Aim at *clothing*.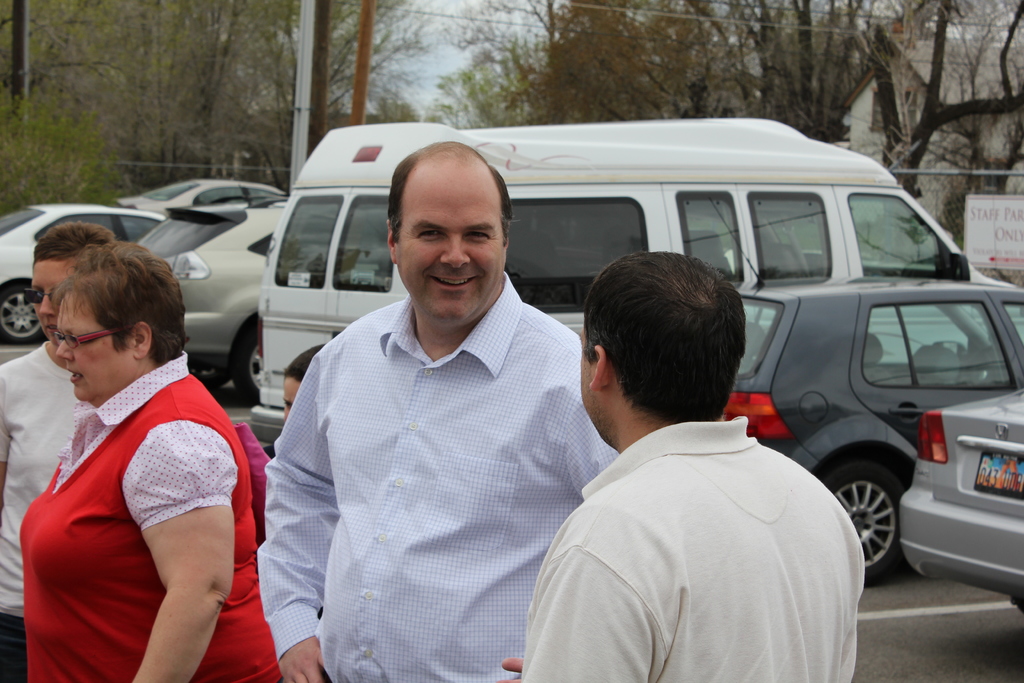
Aimed at 4/343/93/670.
